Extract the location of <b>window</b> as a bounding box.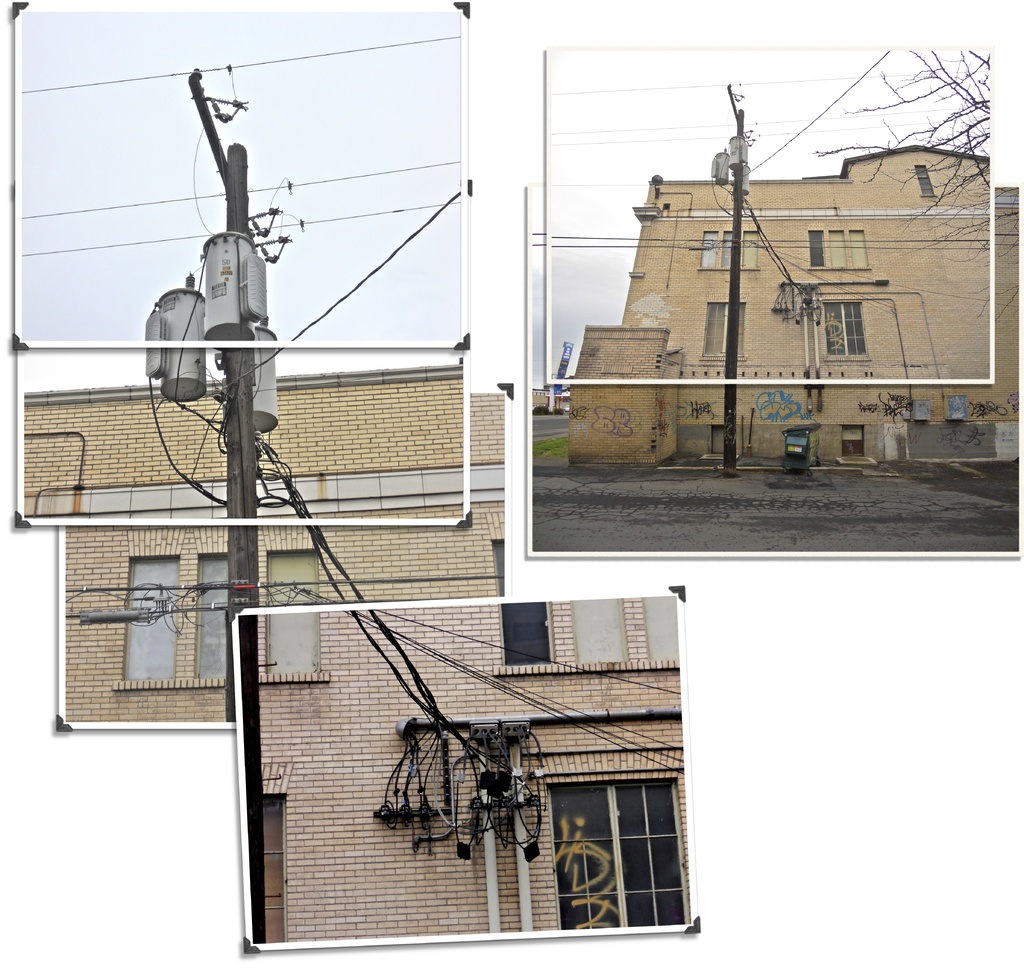
111:546:323:685.
